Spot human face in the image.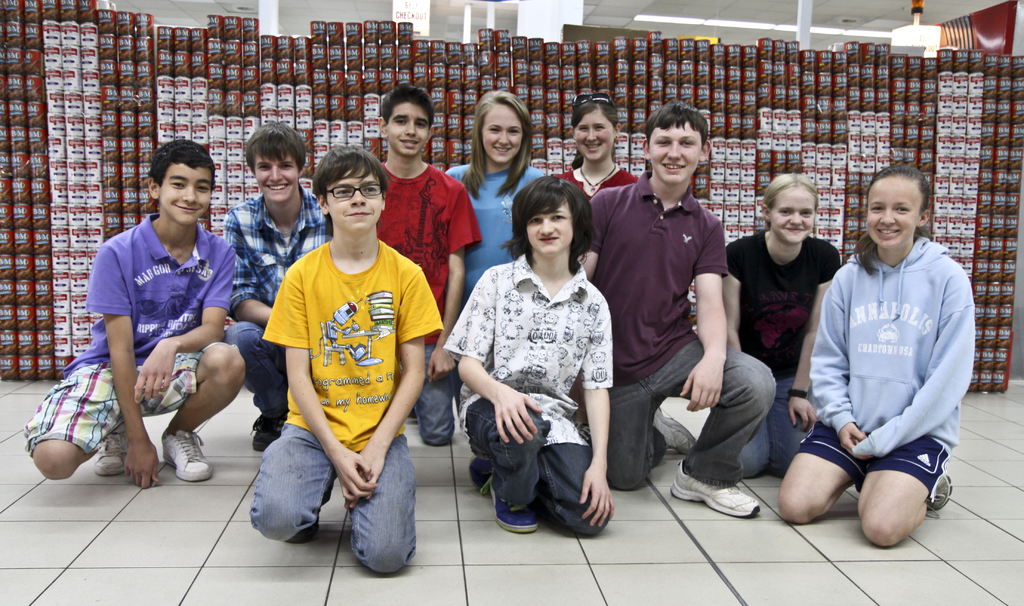
human face found at 863:173:922:246.
